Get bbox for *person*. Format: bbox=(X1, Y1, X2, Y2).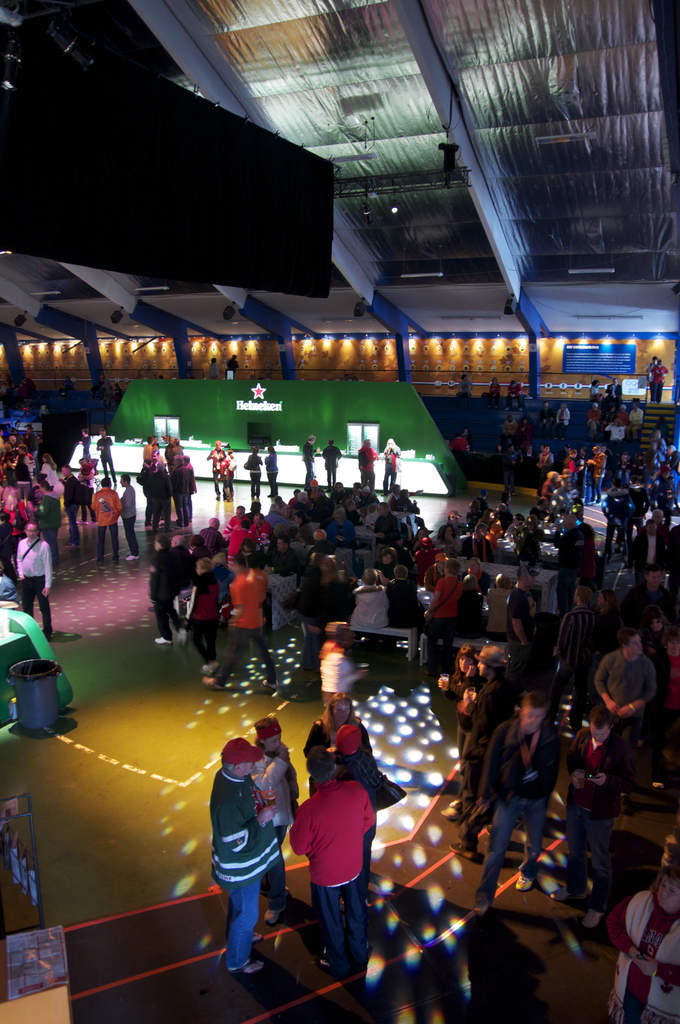
bbox=(294, 736, 371, 974).
